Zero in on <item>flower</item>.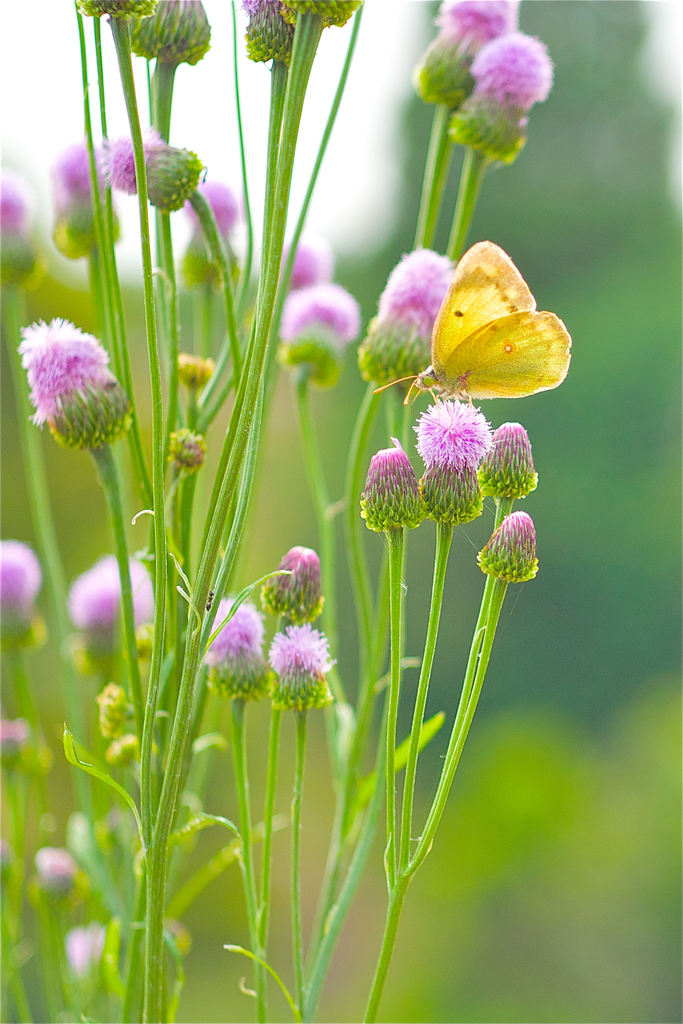
Zeroed in: 102:134:154:196.
